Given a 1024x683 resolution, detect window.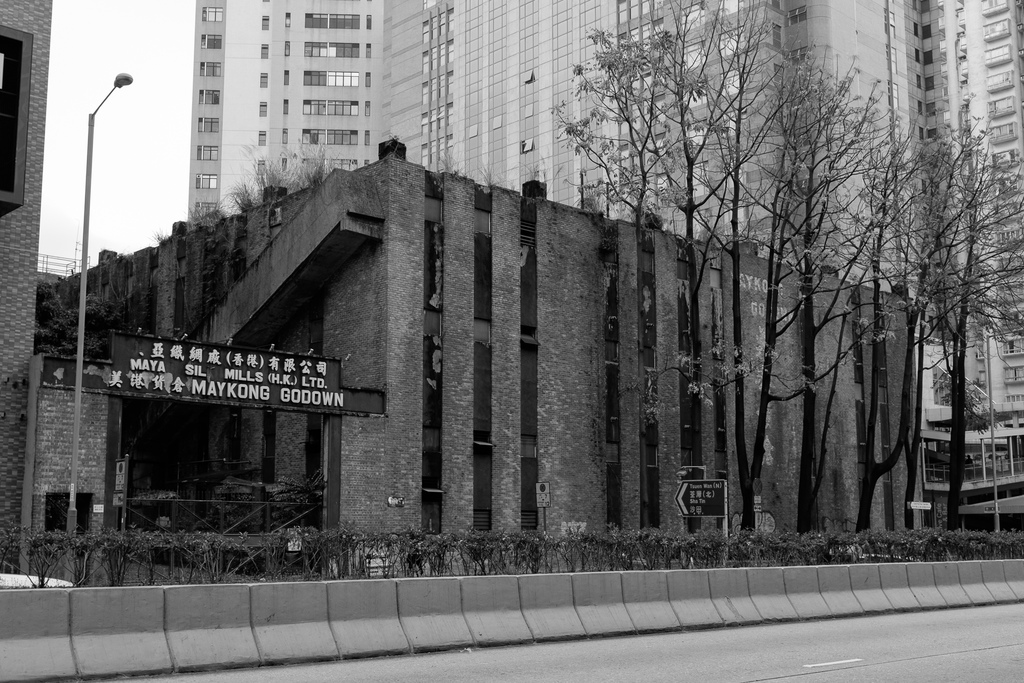
x1=417, y1=0, x2=456, y2=170.
